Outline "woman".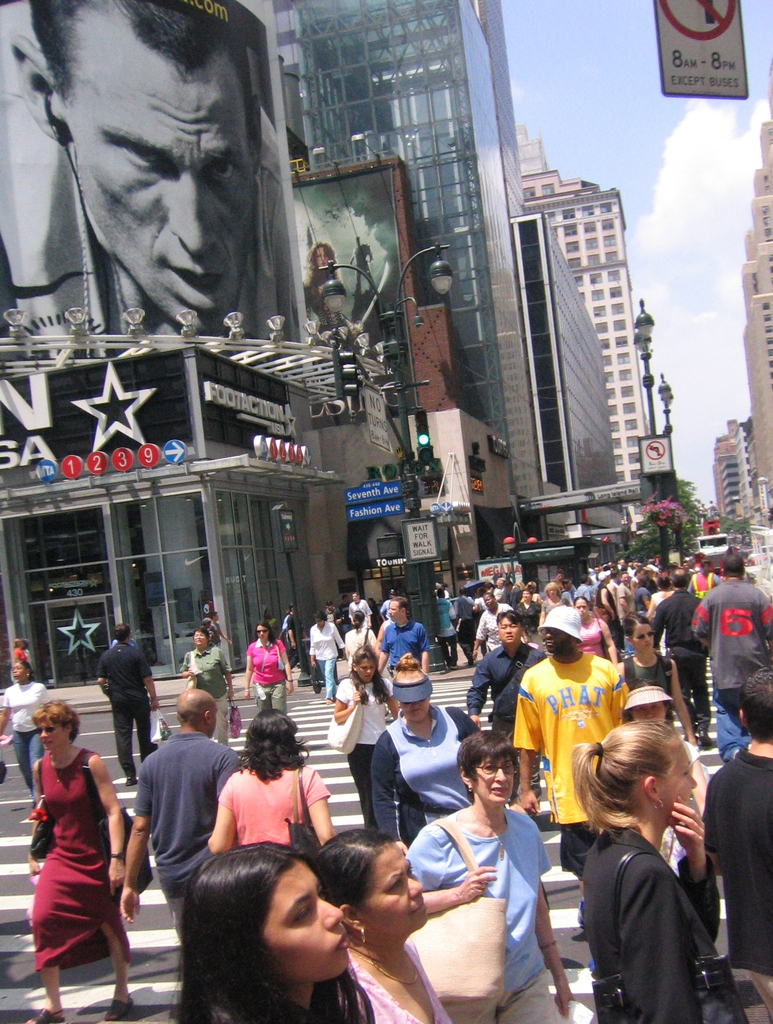
Outline: [x1=175, y1=625, x2=235, y2=748].
